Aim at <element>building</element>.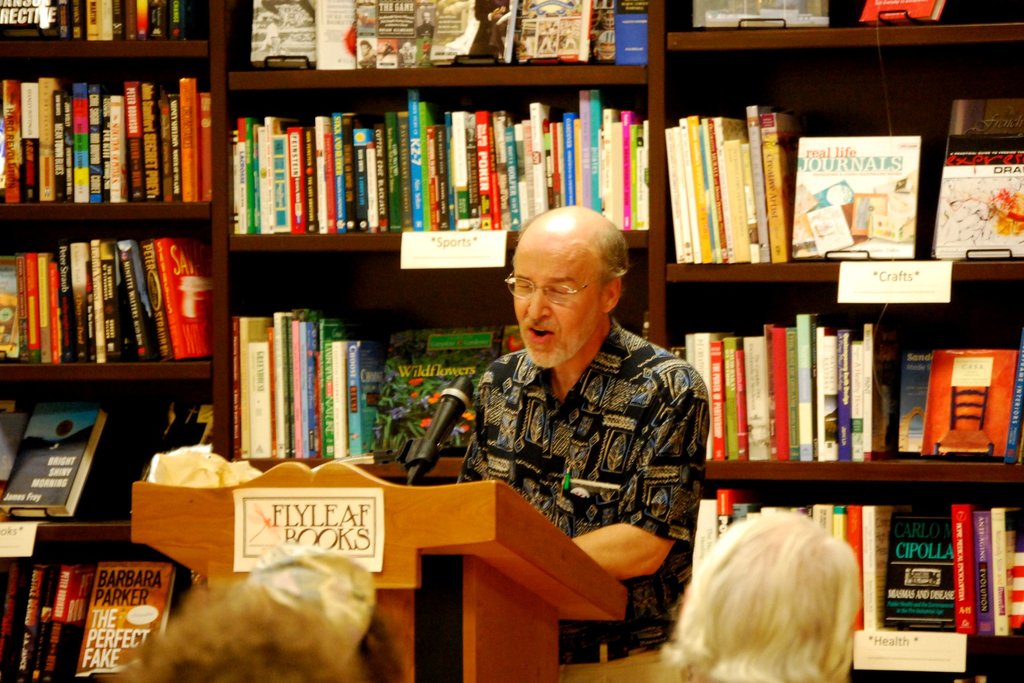
Aimed at 0:0:1023:682.
